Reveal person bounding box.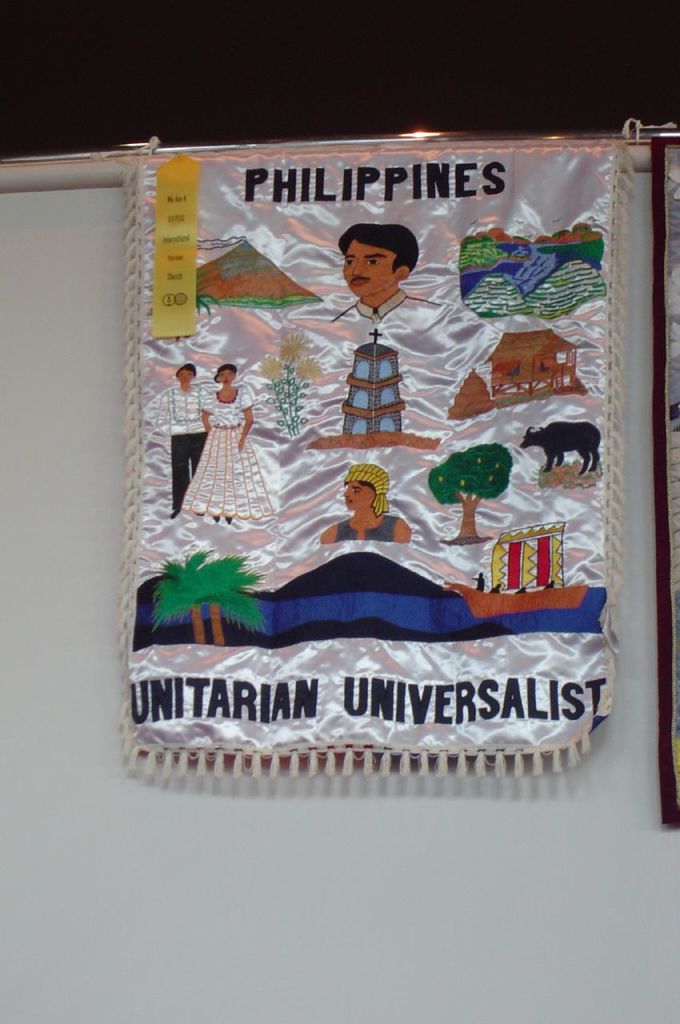
Revealed: bbox=(163, 366, 210, 518).
